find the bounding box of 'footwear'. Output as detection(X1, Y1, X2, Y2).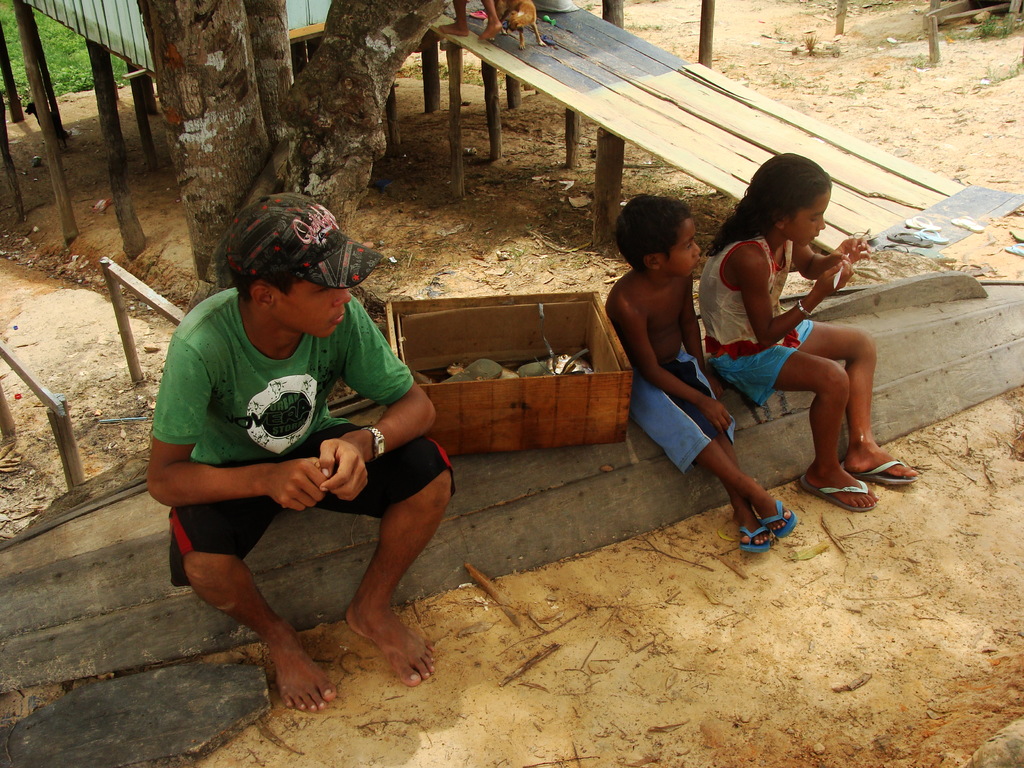
detection(842, 459, 916, 483).
